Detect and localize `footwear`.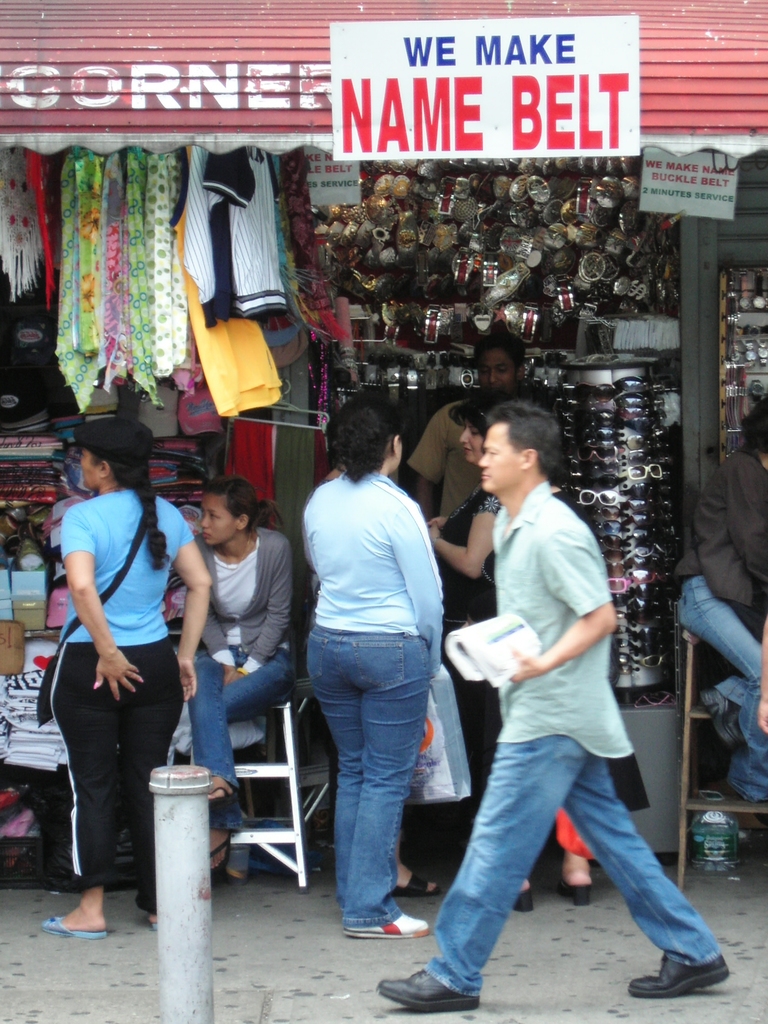
Localized at BBox(371, 965, 481, 1011).
